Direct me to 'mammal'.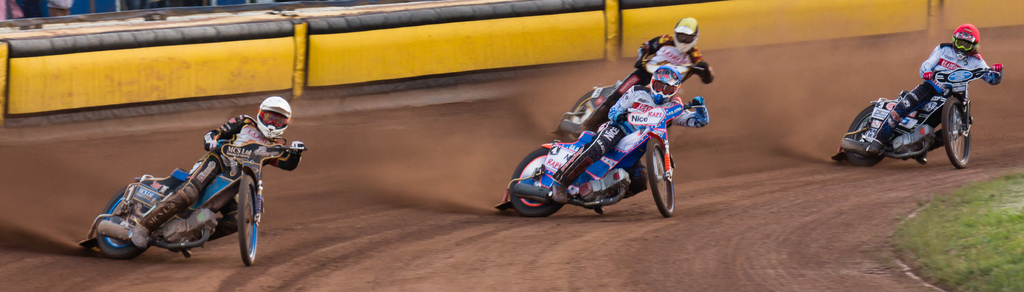
Direction: (551, 63, 708, 202).
